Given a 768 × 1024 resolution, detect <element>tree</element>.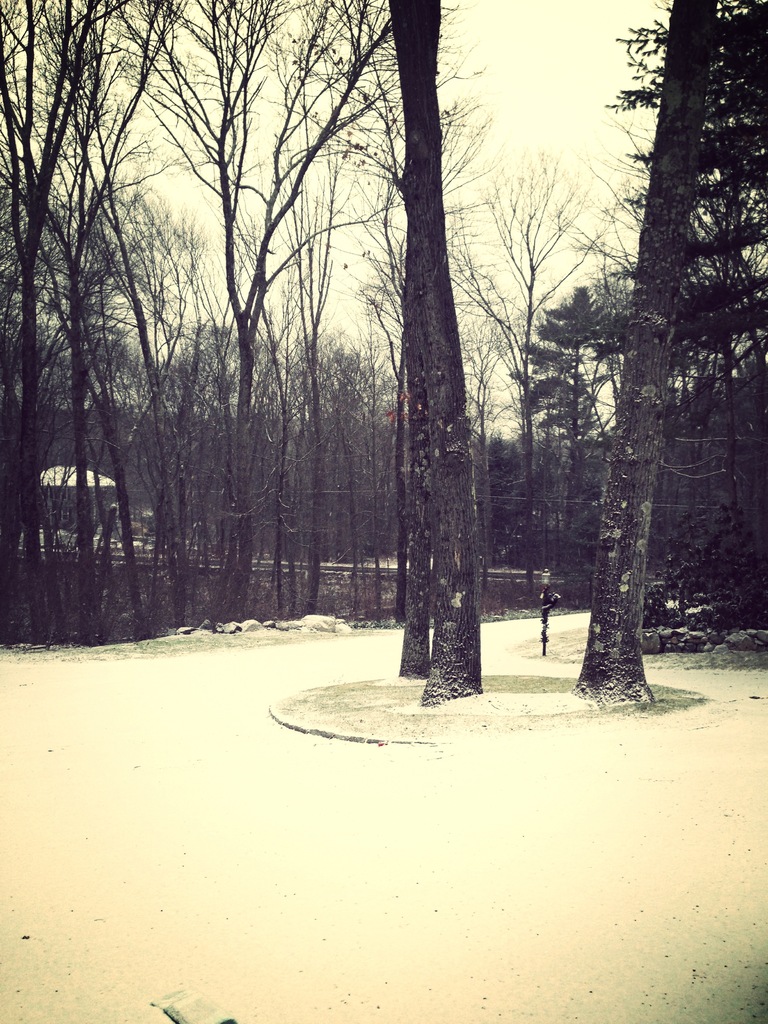
bbox=(563, 0, 737, 719).
